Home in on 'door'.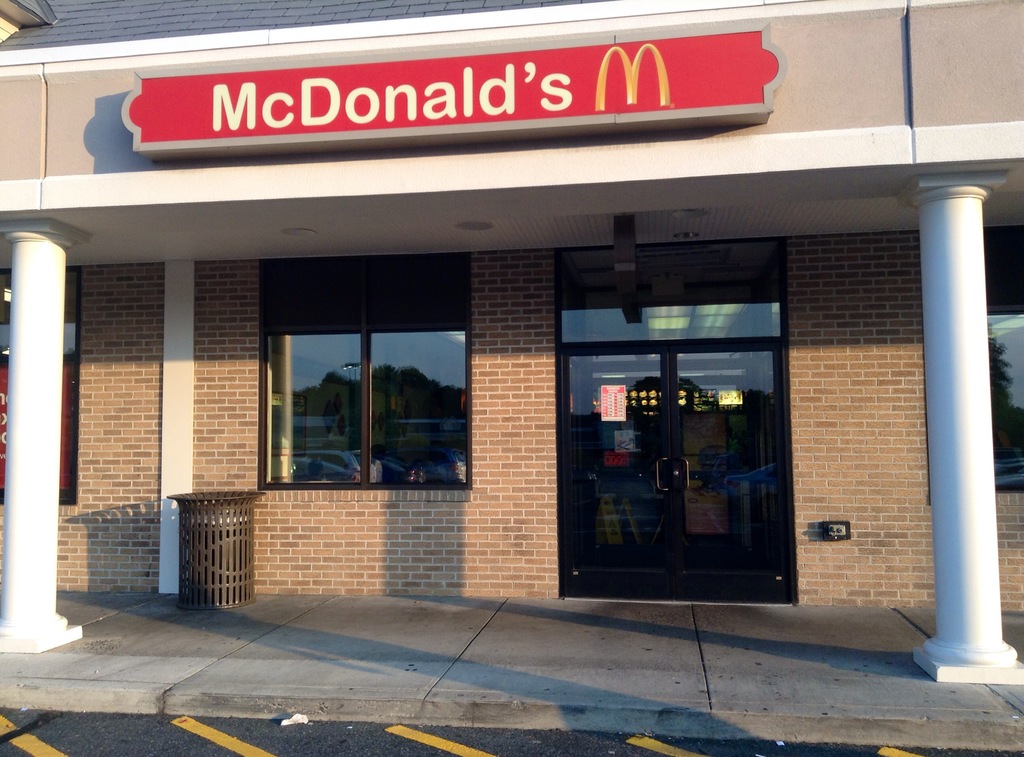
Homed in at box(547, 247, 810, 603).
